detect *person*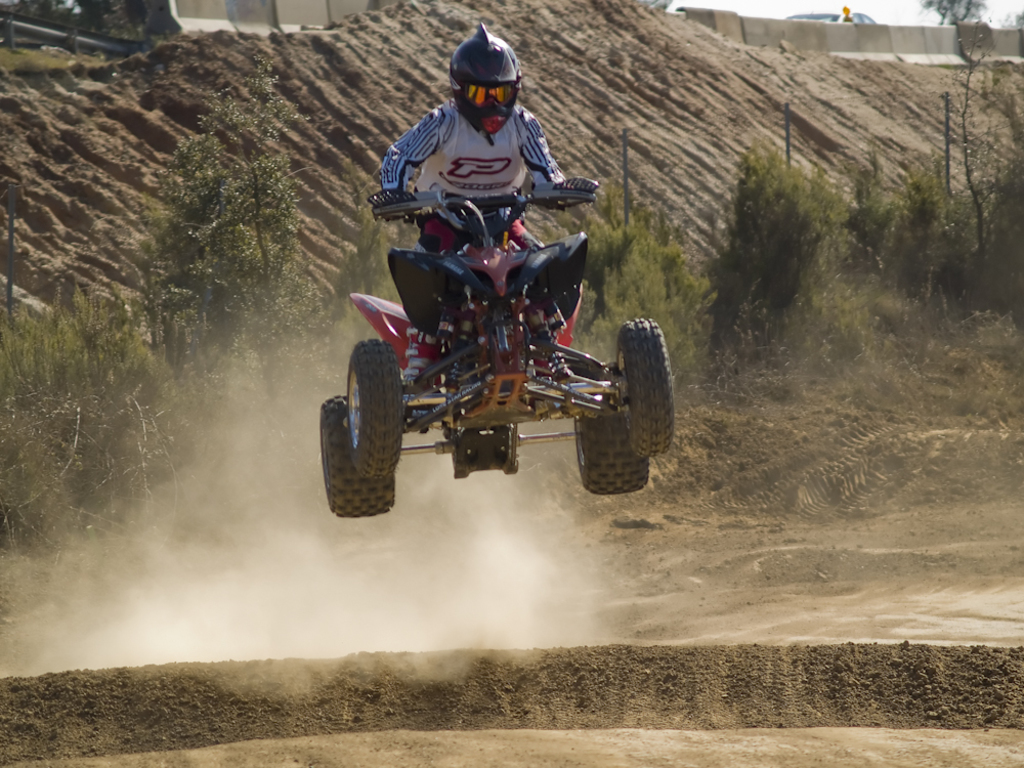
BBox(378, 23, 586, 383)
